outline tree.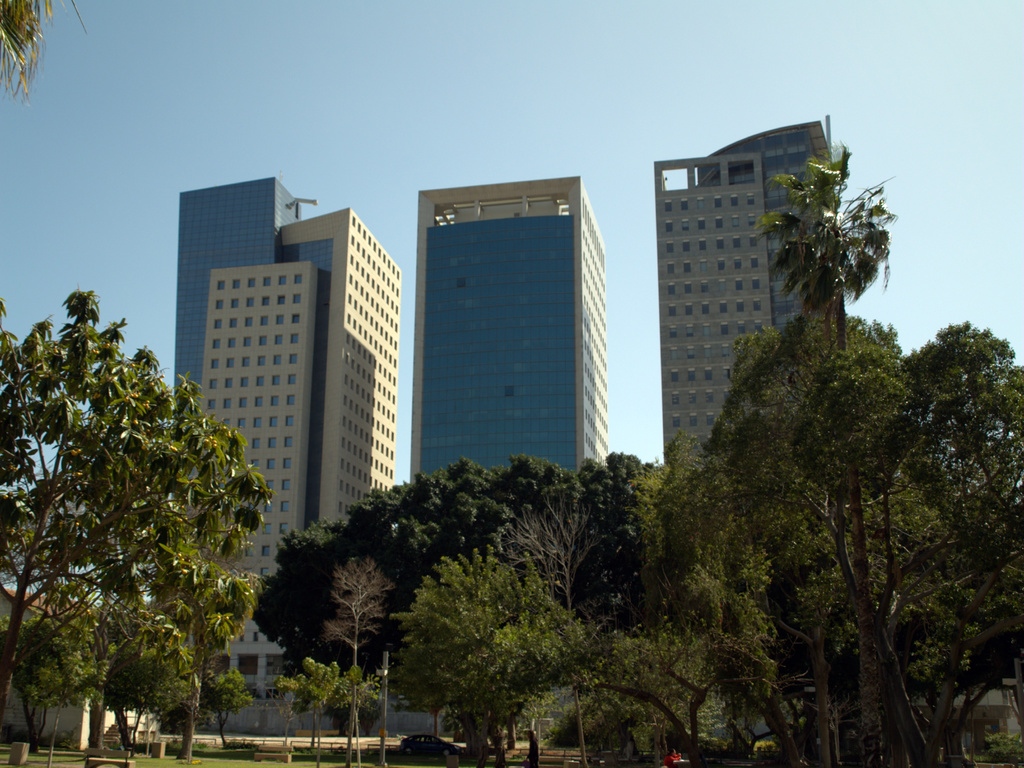
Outline: 342,668,390,759.
